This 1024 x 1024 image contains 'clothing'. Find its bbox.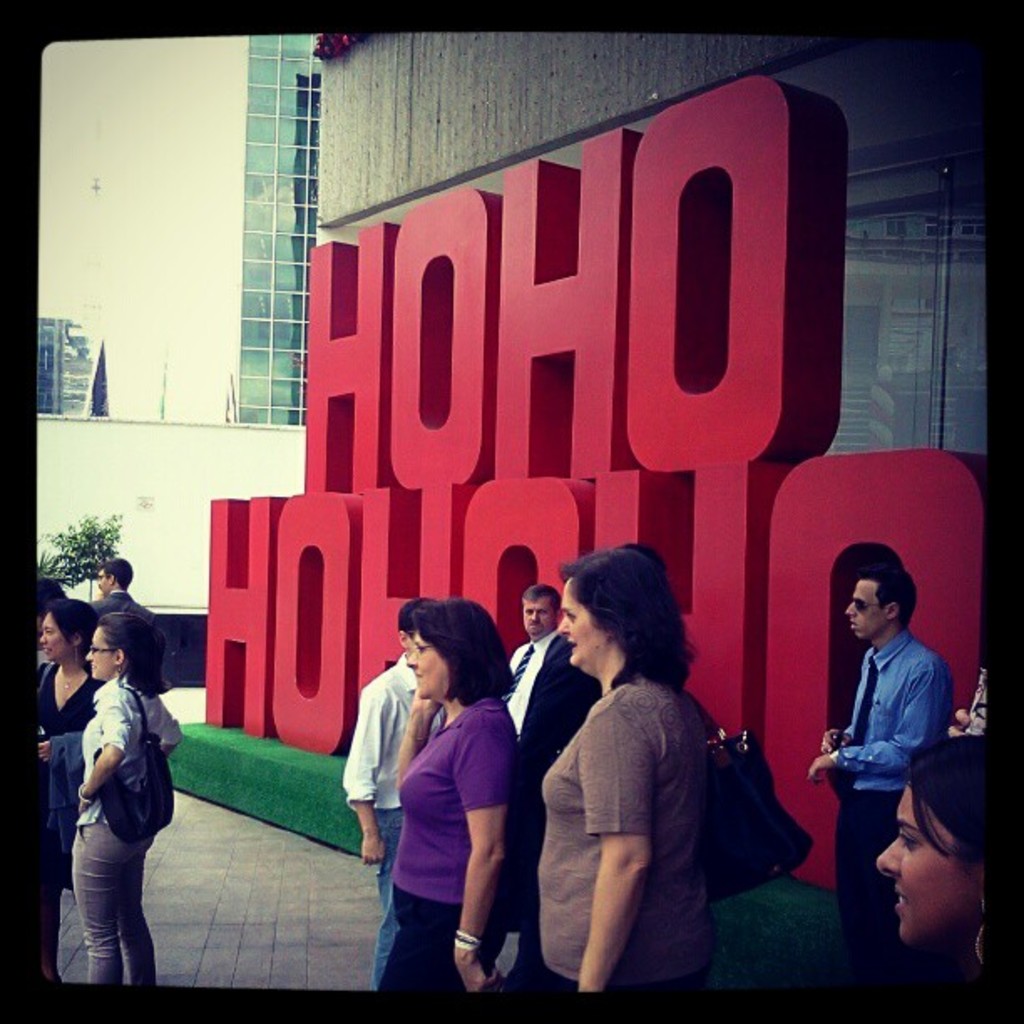
bbox=(27, 649, 105, 987).
